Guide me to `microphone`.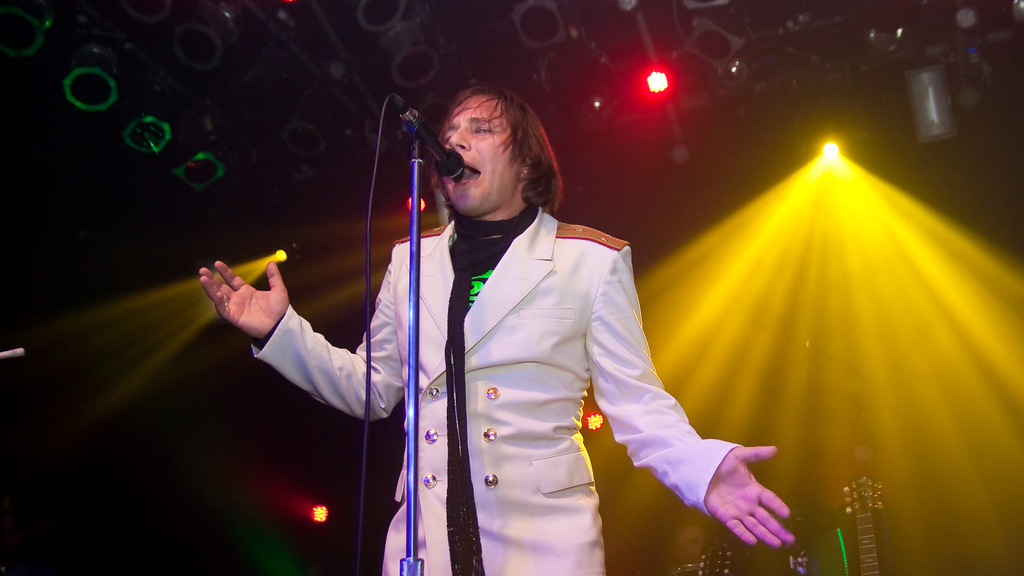
Guidance: left=409, top=112, right=467, bottom=184.
